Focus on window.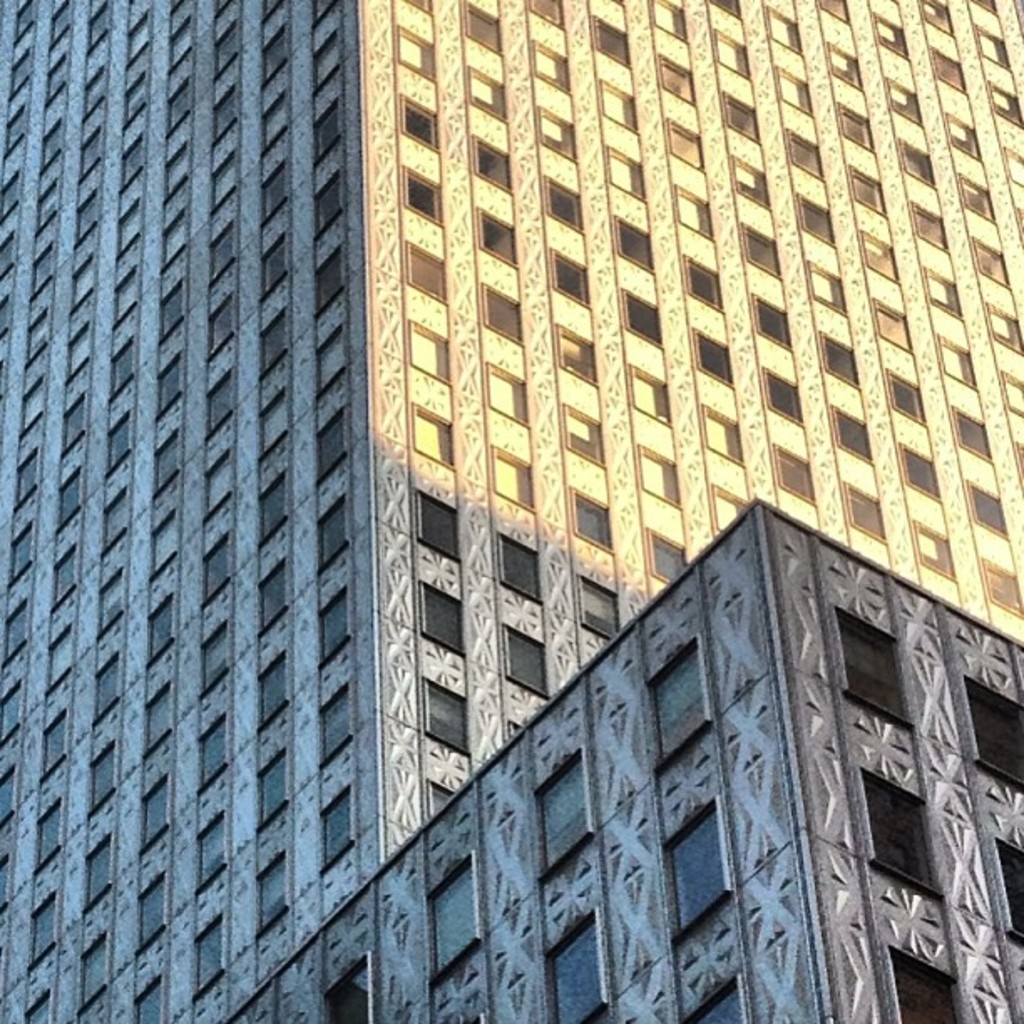
Focused at [120,75,152,120].
